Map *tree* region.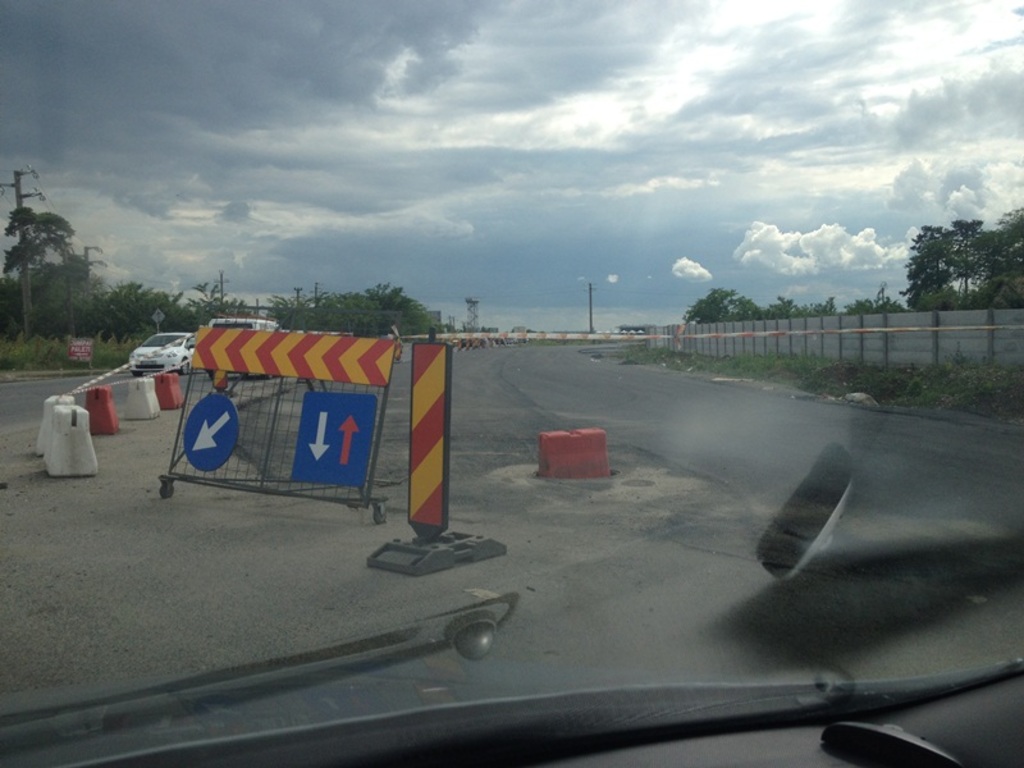
Mapped to BBox(678, 285, 753, 324).
